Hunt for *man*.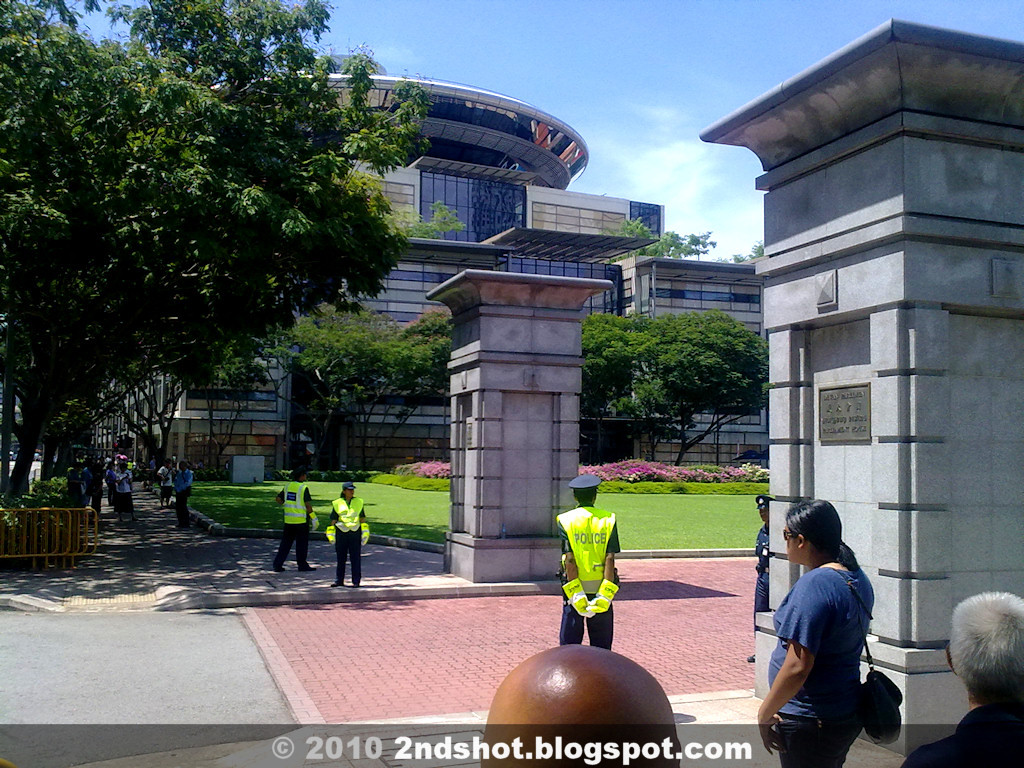
Hunted down at bbox=(740, 491, 777, 660).
